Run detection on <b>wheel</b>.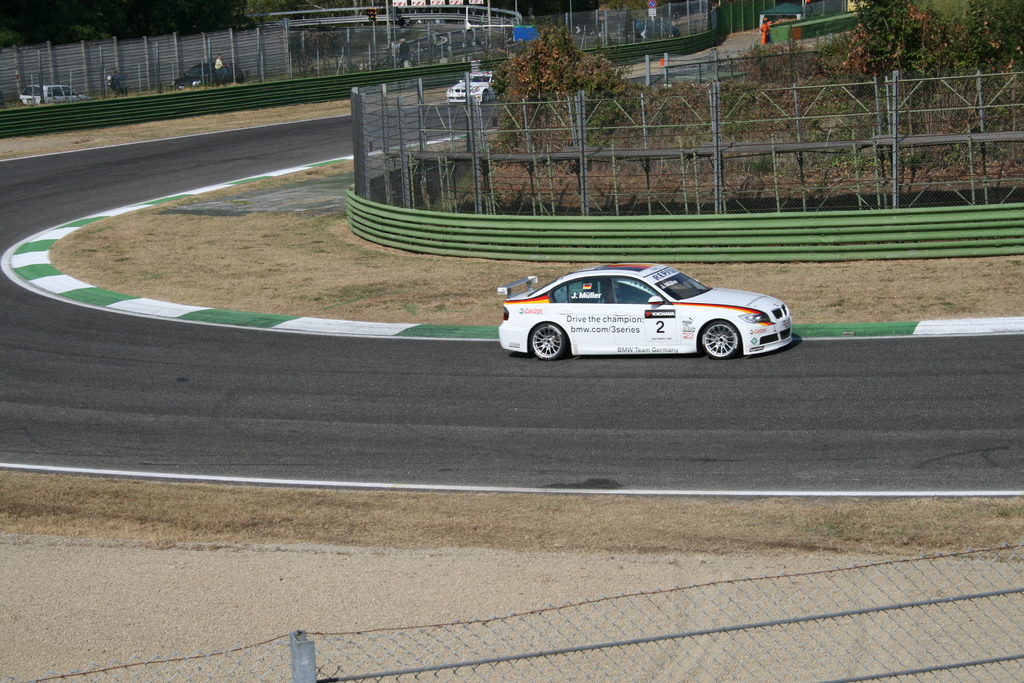
Result: <region>530, 320, 564, 356</region>.
